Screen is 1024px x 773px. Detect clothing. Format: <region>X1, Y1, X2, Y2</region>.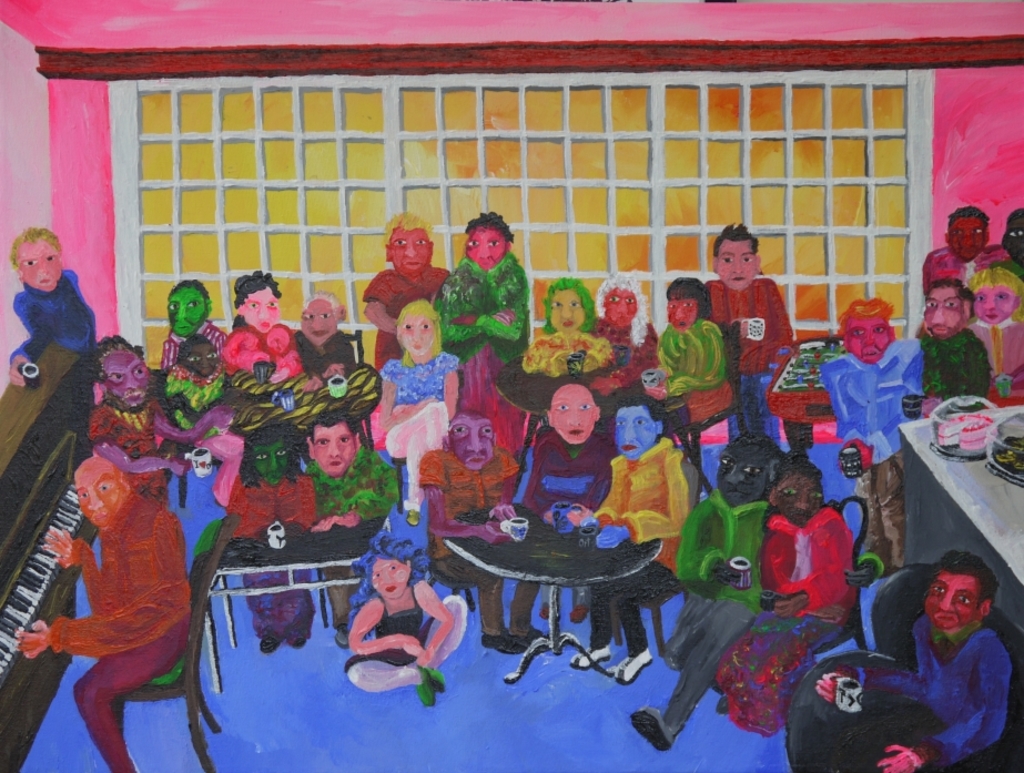
<region>656, 317, 732, 474</region>.
